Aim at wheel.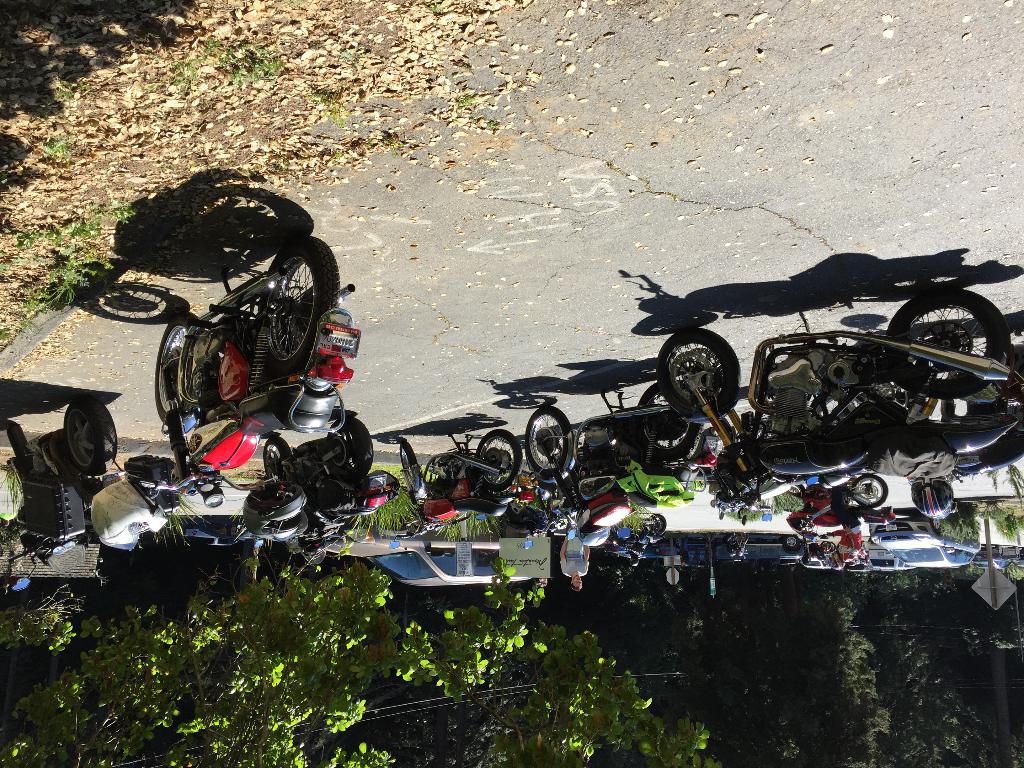
Aimed at box=[650, 515, 666, 535].
